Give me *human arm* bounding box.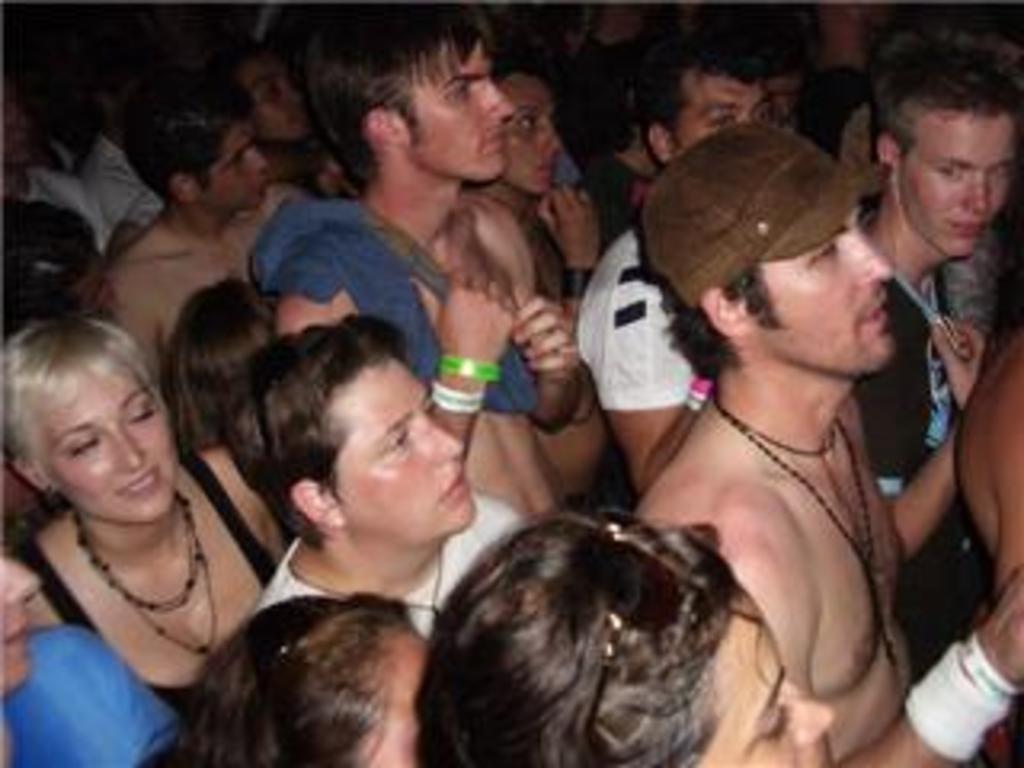
rect(541, 186, 598, 314).
